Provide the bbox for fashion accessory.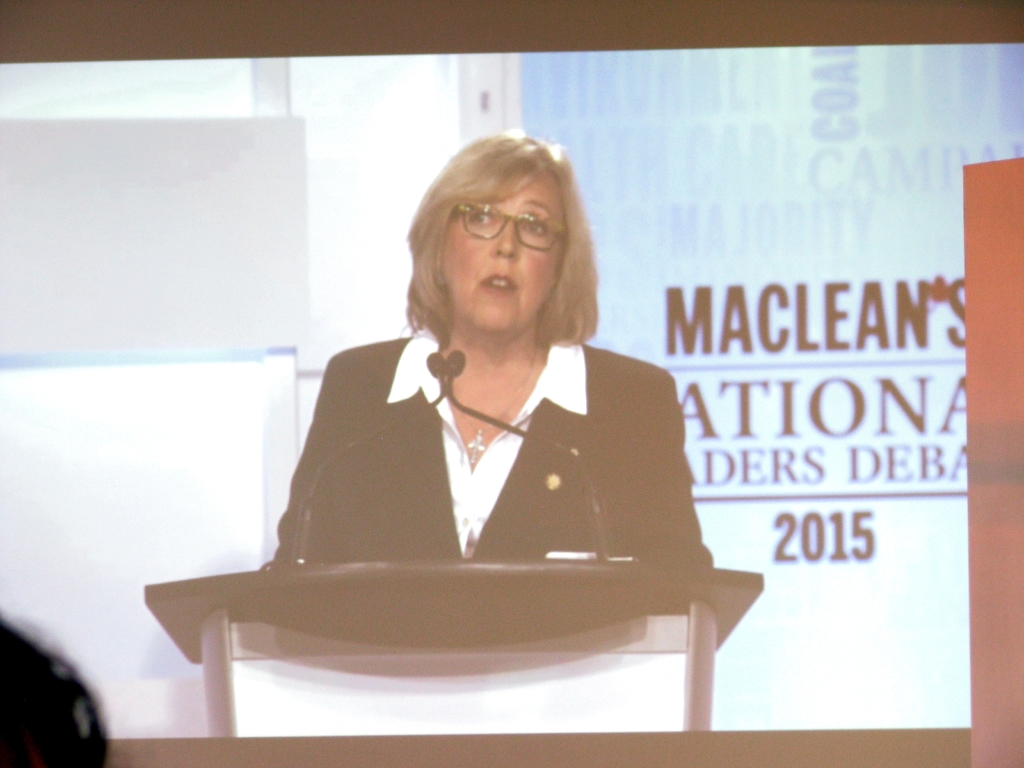
(455,340,539,463).
